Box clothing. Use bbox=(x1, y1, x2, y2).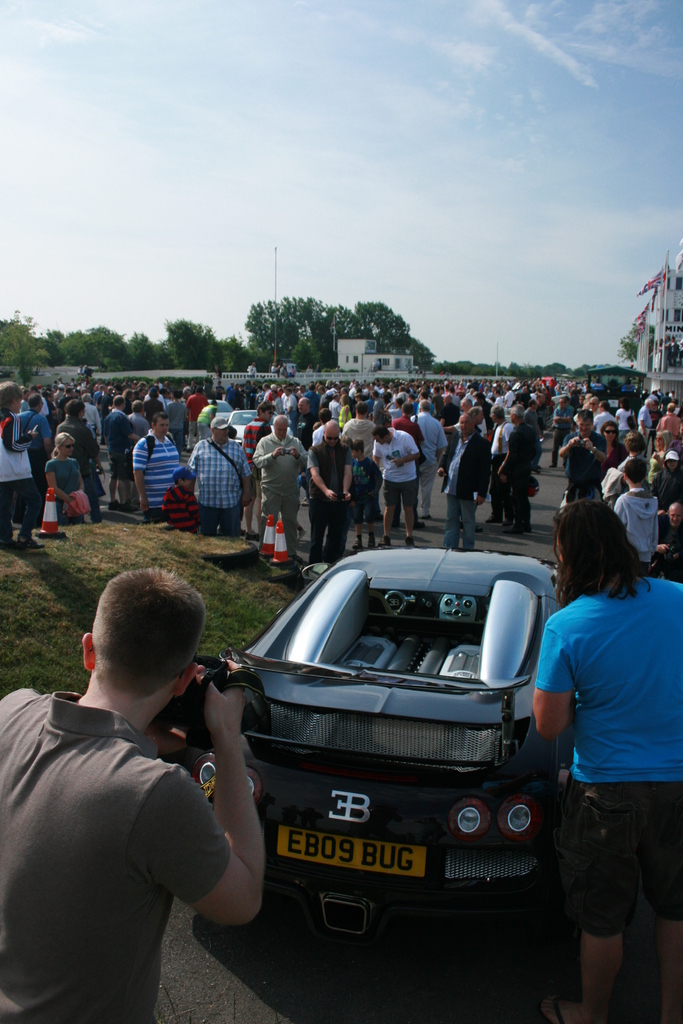
bbox=(122, 414, 145, 483).
